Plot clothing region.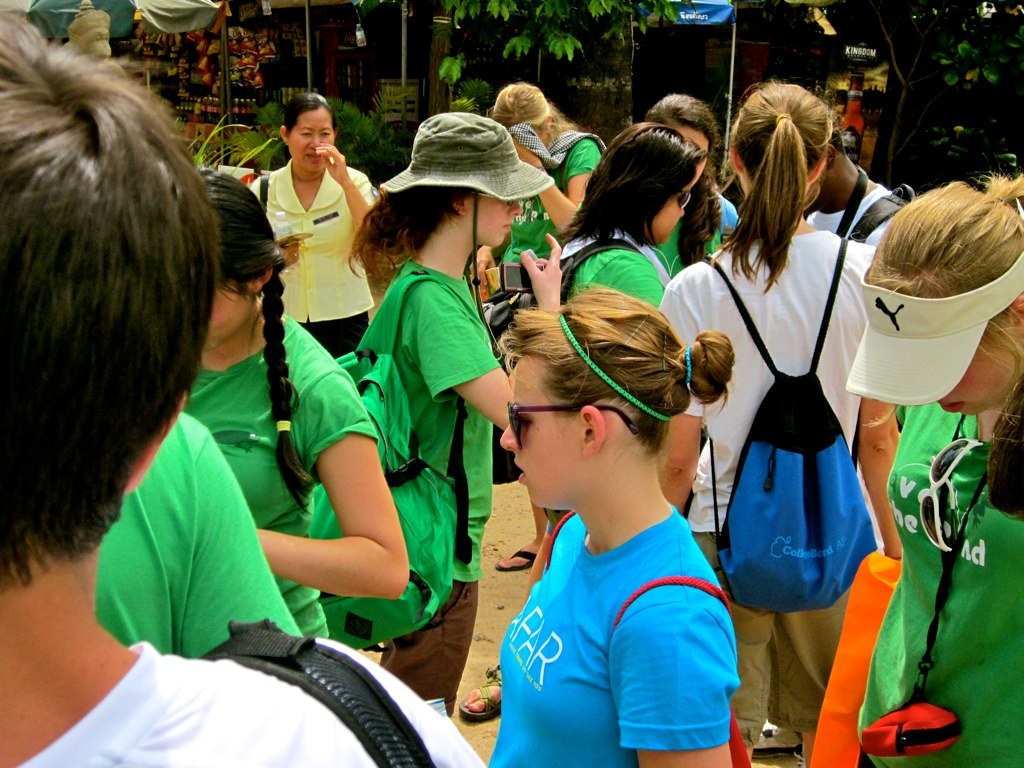
Plotted at Rect(354, 257, 495, 718).
